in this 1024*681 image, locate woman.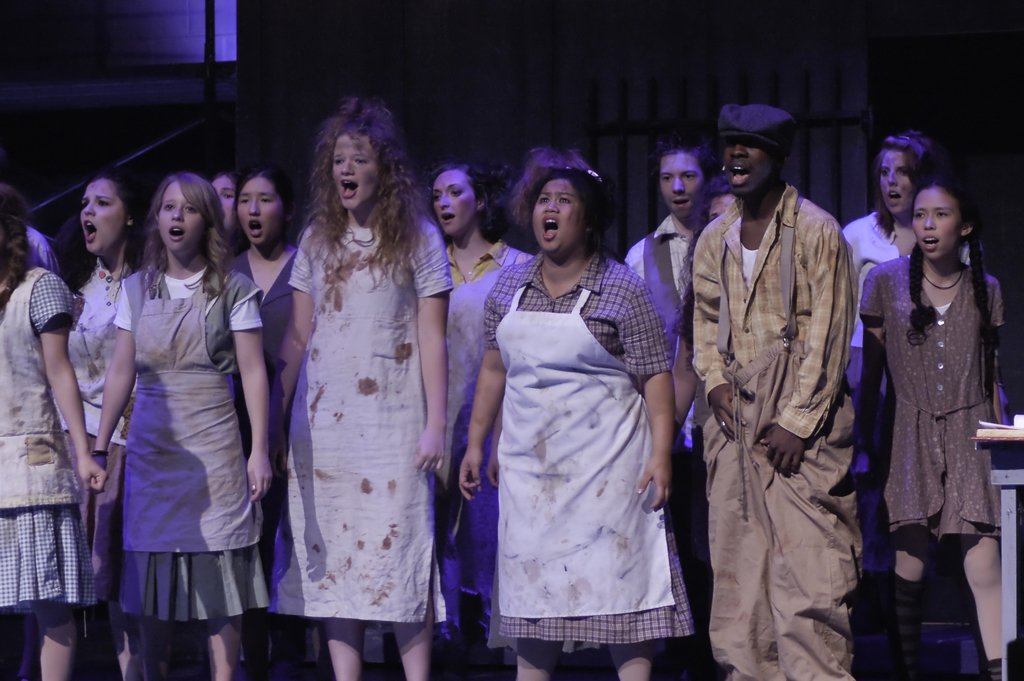
Bounding box: bbox=(211, 169, 246, 254).
